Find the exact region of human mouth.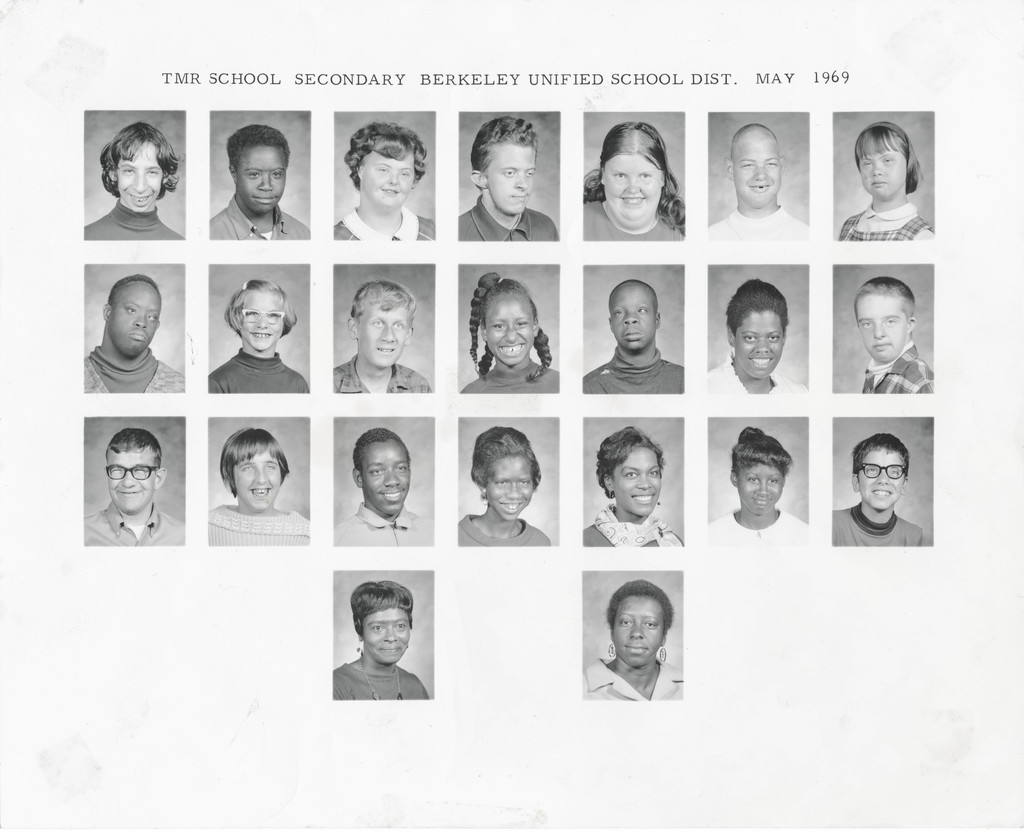
Exact region: 752:496:771:504.
